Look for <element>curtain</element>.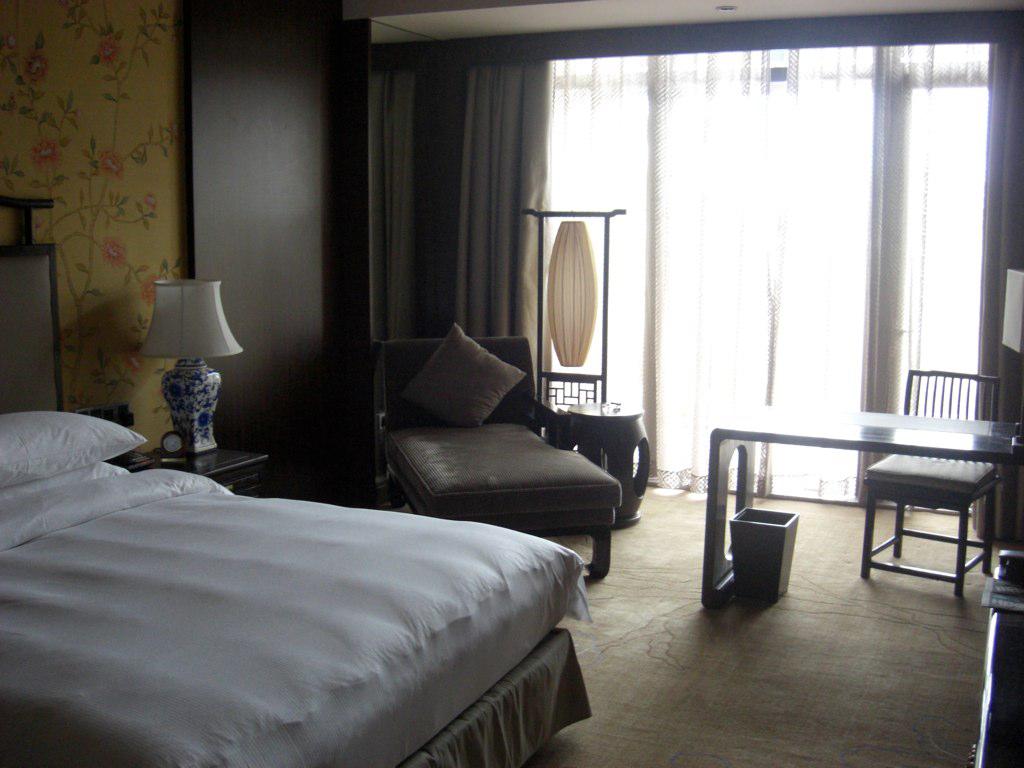
Found: select_region(451, 14, 1023, 494).
